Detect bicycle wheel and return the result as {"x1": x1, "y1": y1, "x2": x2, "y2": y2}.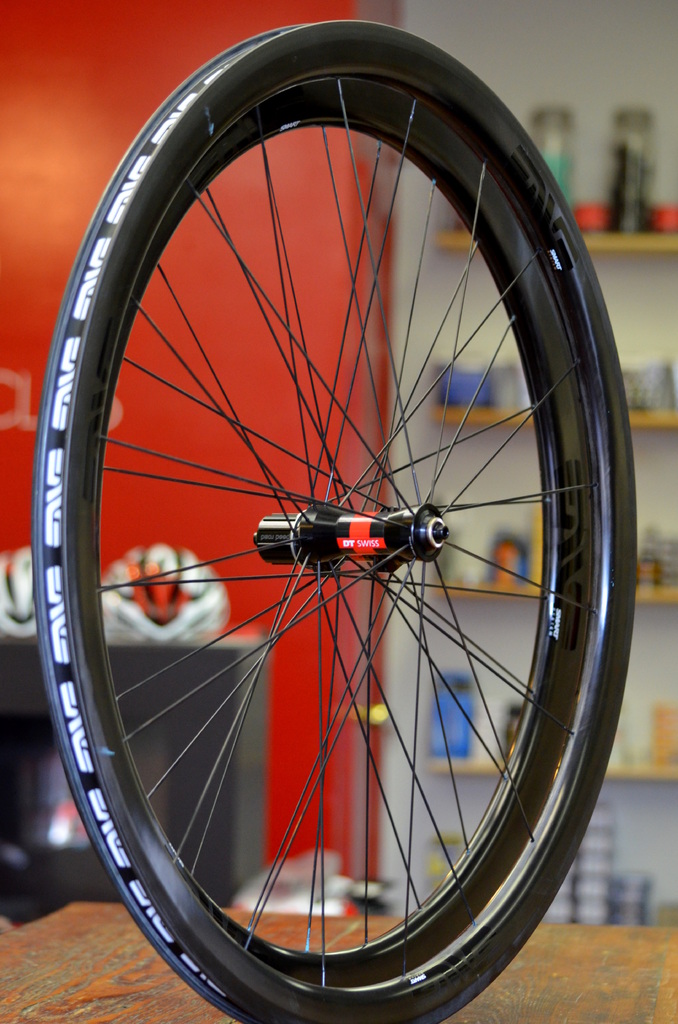
{"x1": 30, "y1": 18, "x2": 638, "y2": 1023}.
